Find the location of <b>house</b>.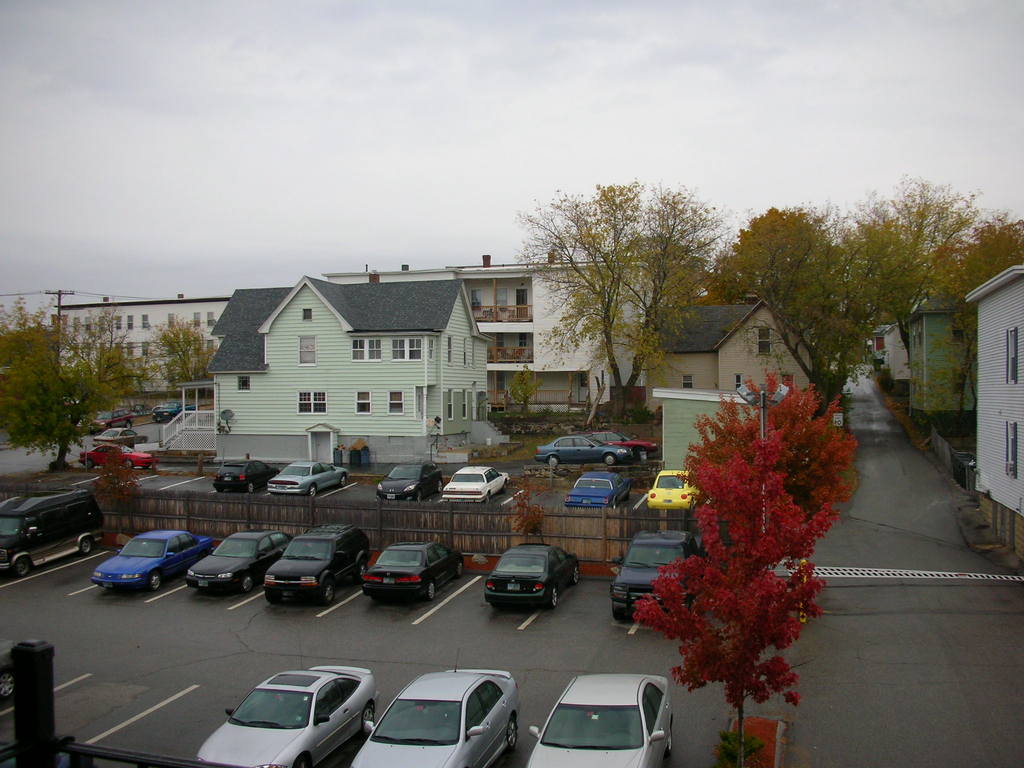
Location: locate(957, 261, 1023, 525).
